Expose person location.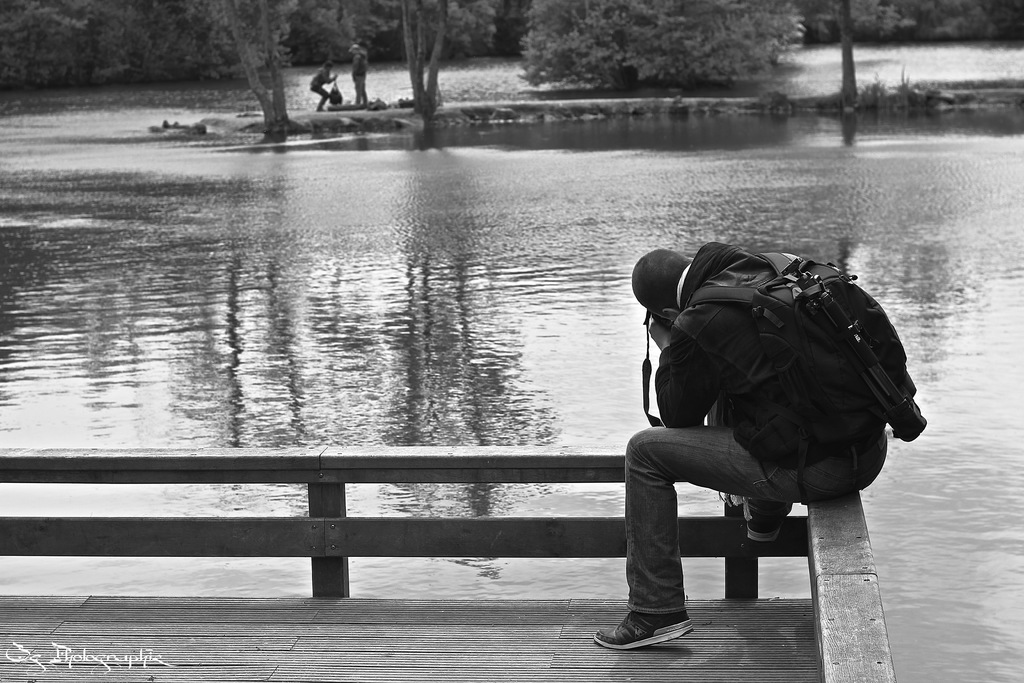
Exposed at (left=303, top=58, right=339, bottom=114).
